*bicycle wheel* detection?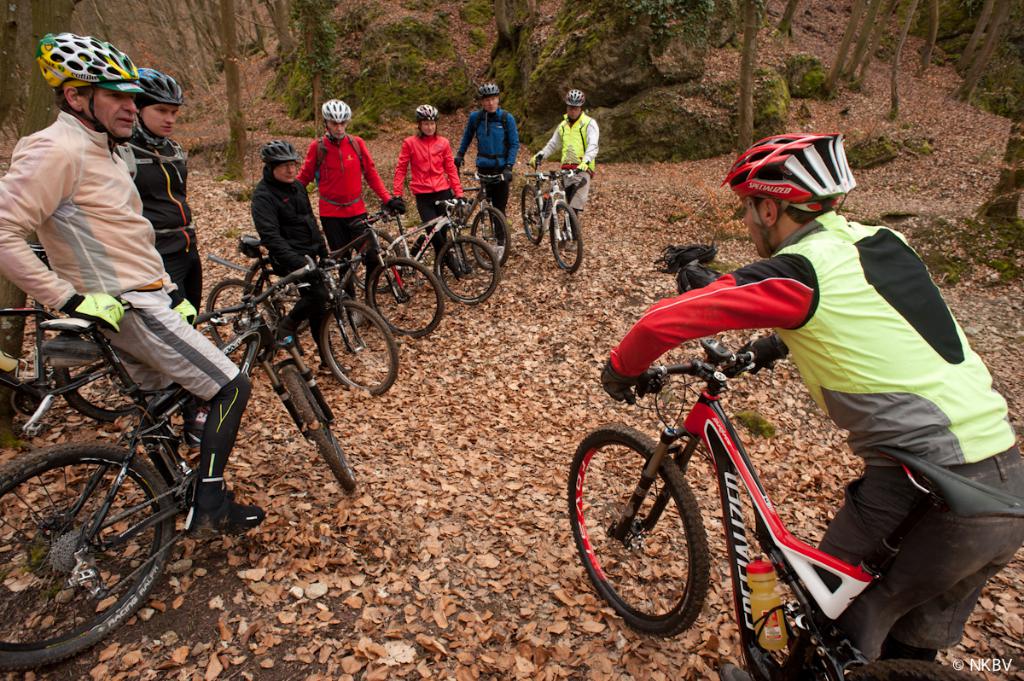
<bbox>472, 202, 514, 271</bbox>
